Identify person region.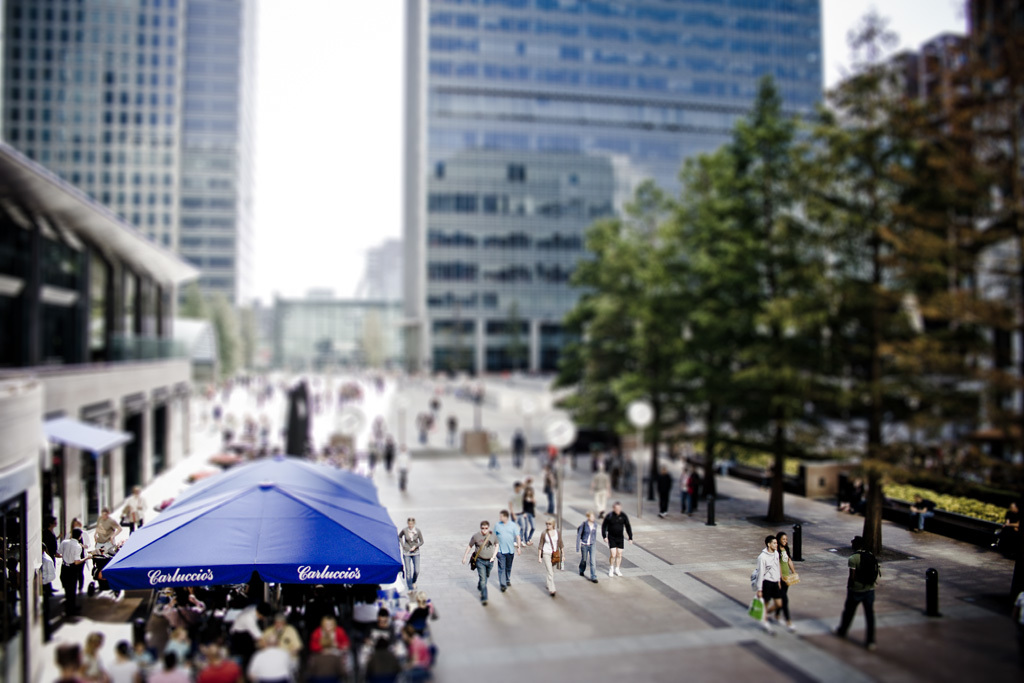
Region: 576,512,598,583.
